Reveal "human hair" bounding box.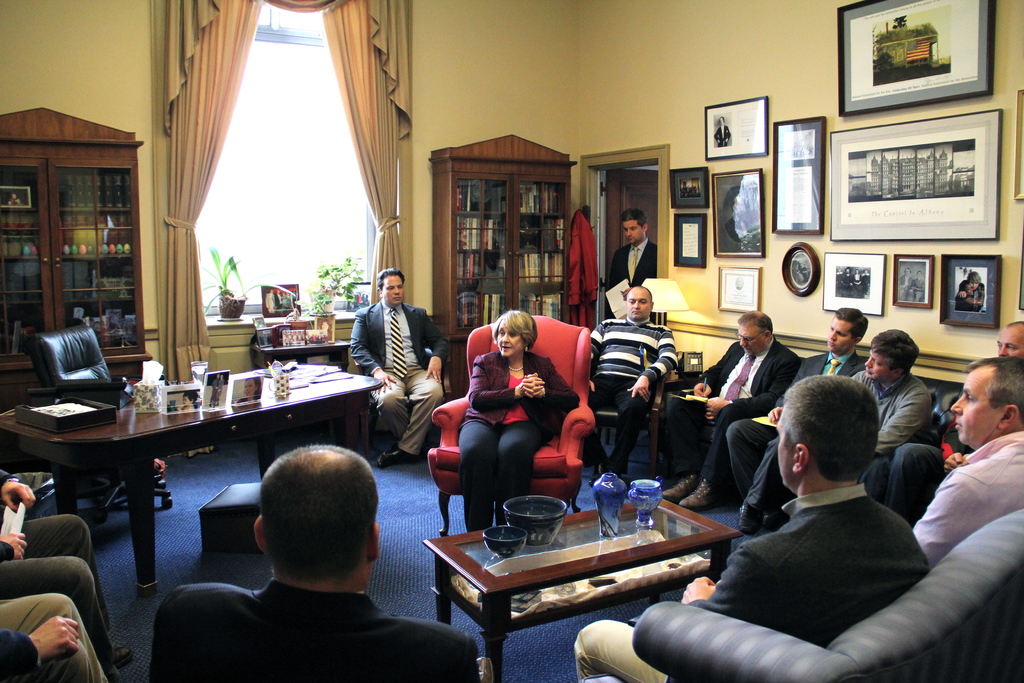
Revealed: [780,375,879,483].
